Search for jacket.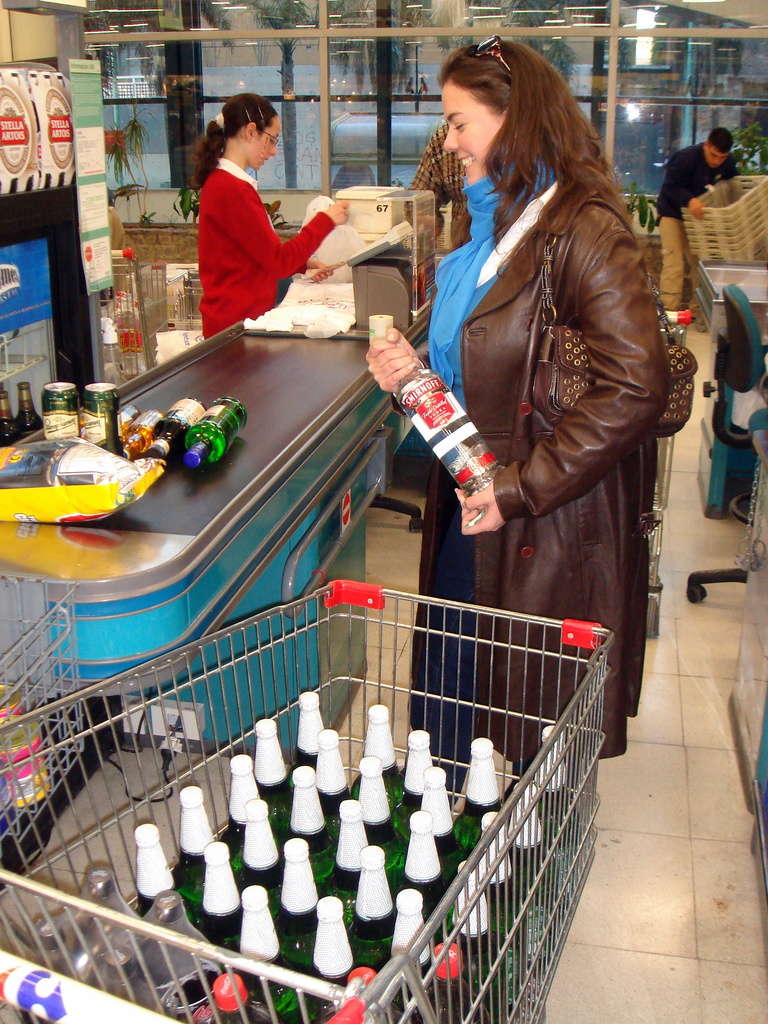
Found at left=410, top=161, right=671, bottom=762.
